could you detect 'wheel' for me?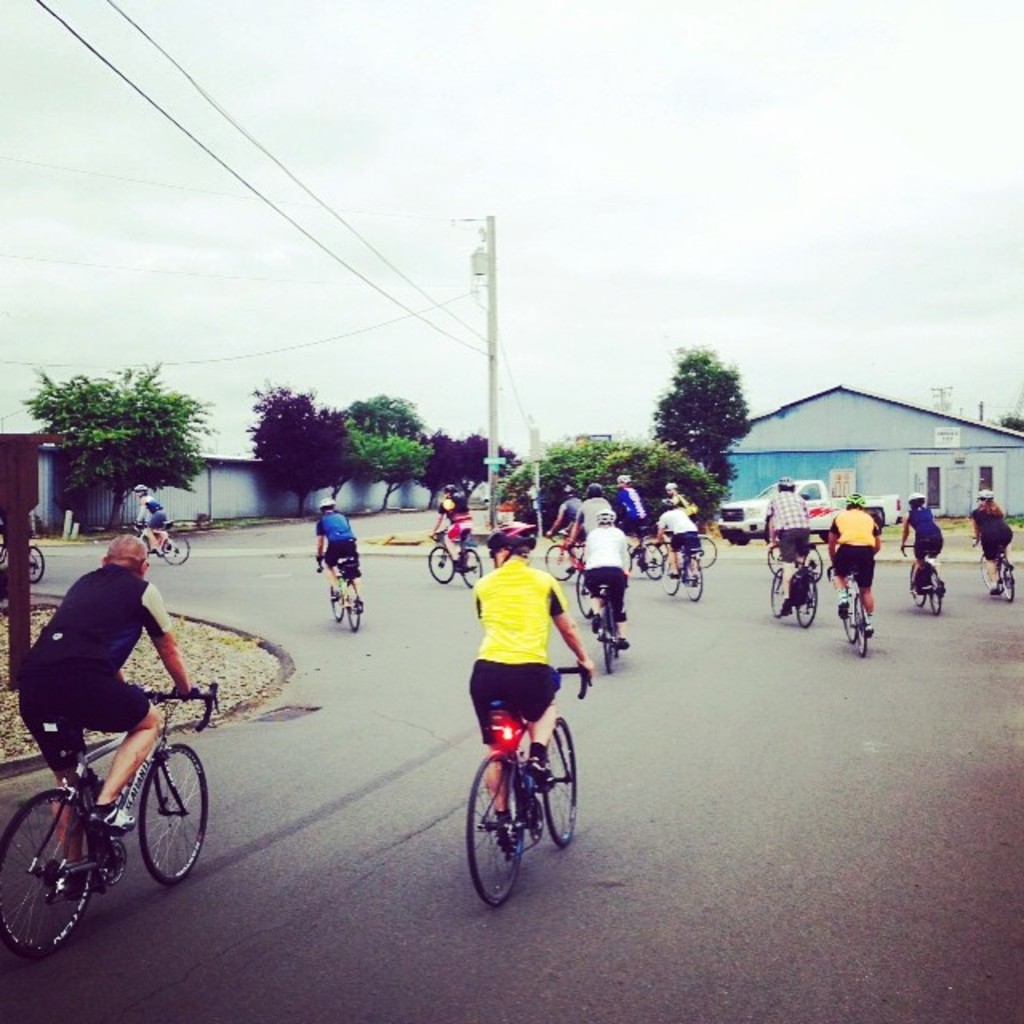
Detection result: bbox=[430, 542, 458, 584].
